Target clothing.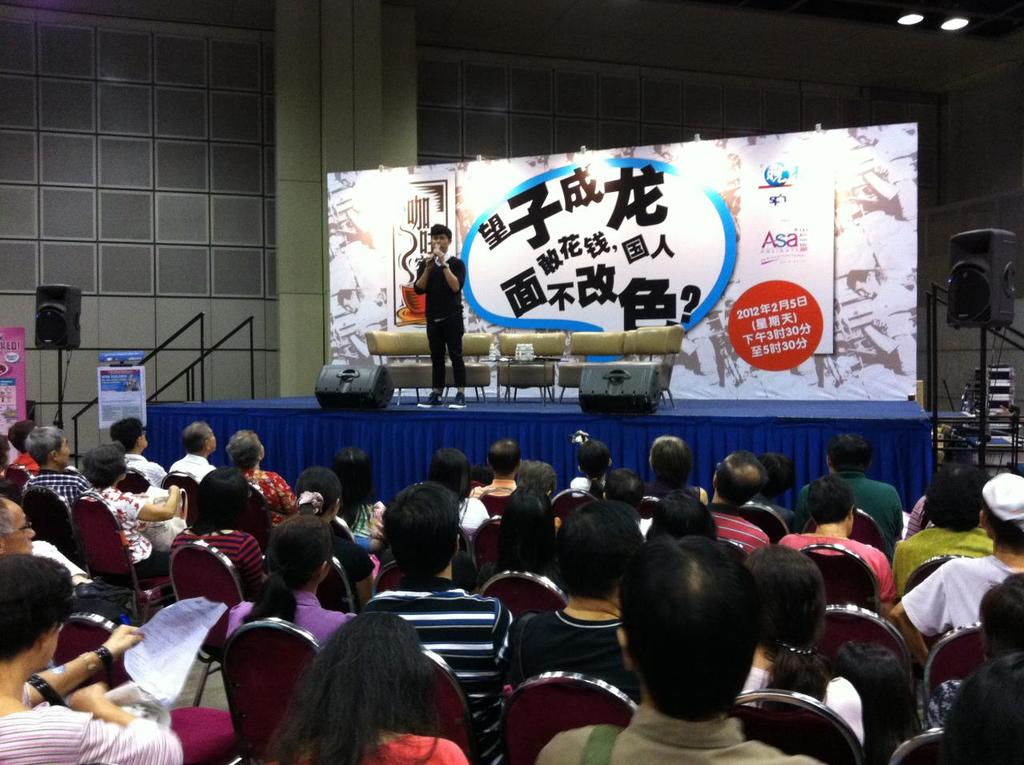
Target region: box=[124, 447, 164, 486].
